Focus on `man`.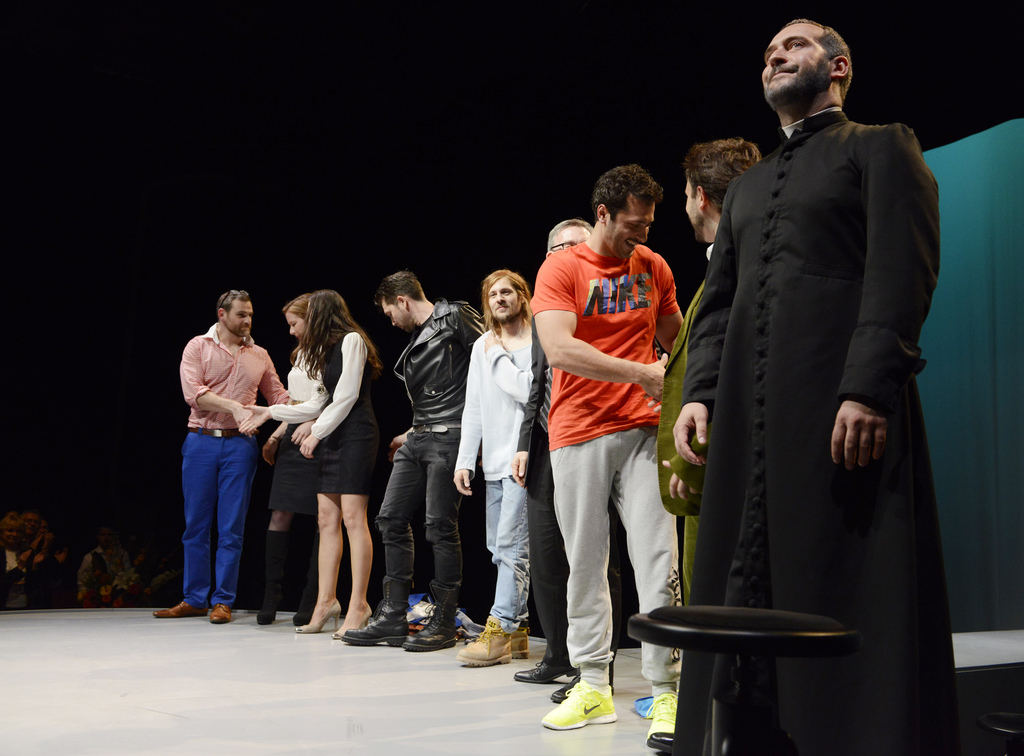
Focused at detection(507, 218, 627, 707).
